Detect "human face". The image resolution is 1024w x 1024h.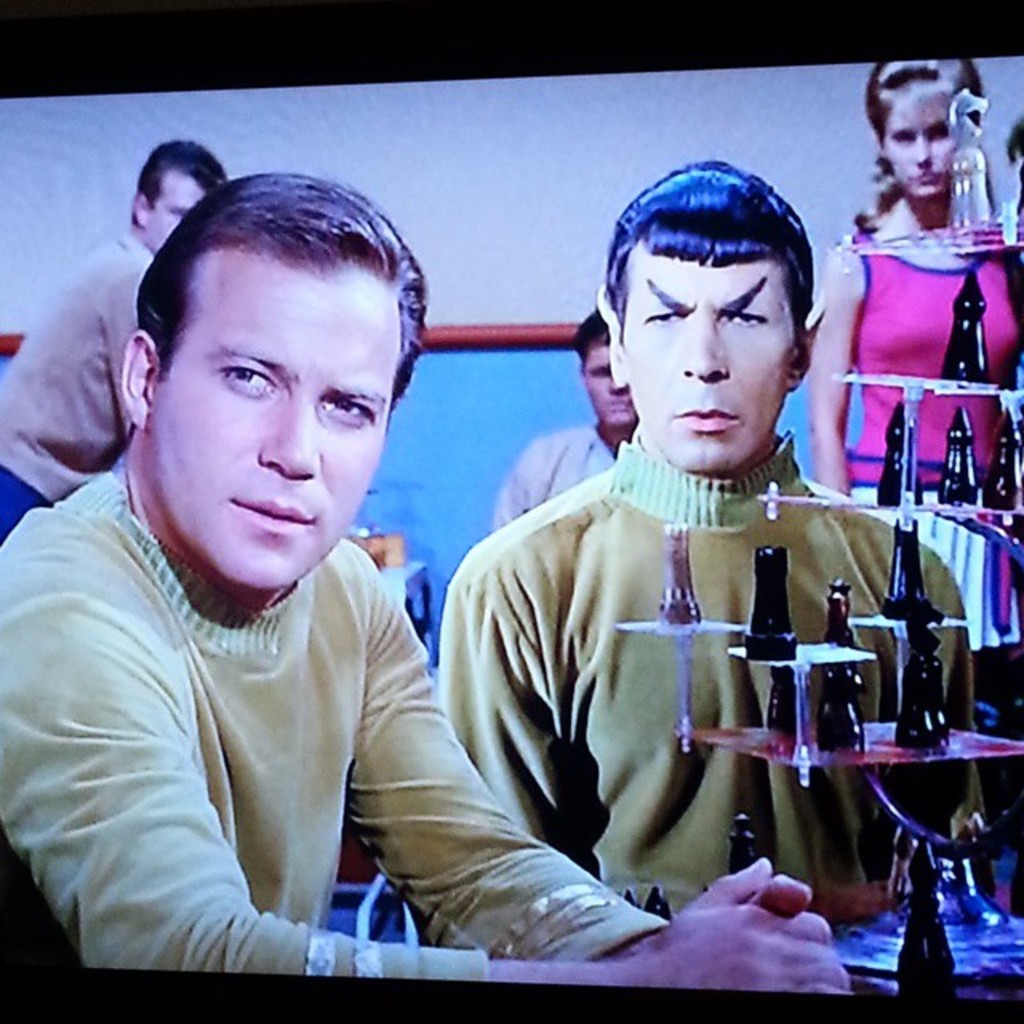
box(146, 171, 205, 253).
